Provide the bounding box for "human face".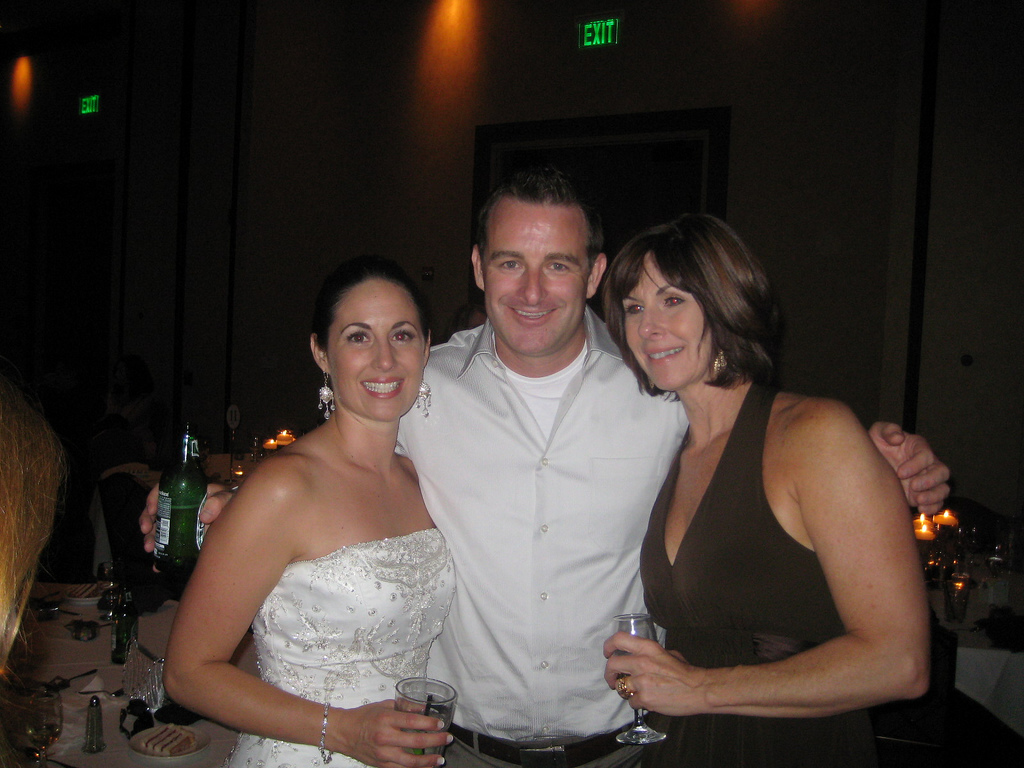
485:202:591:357.
